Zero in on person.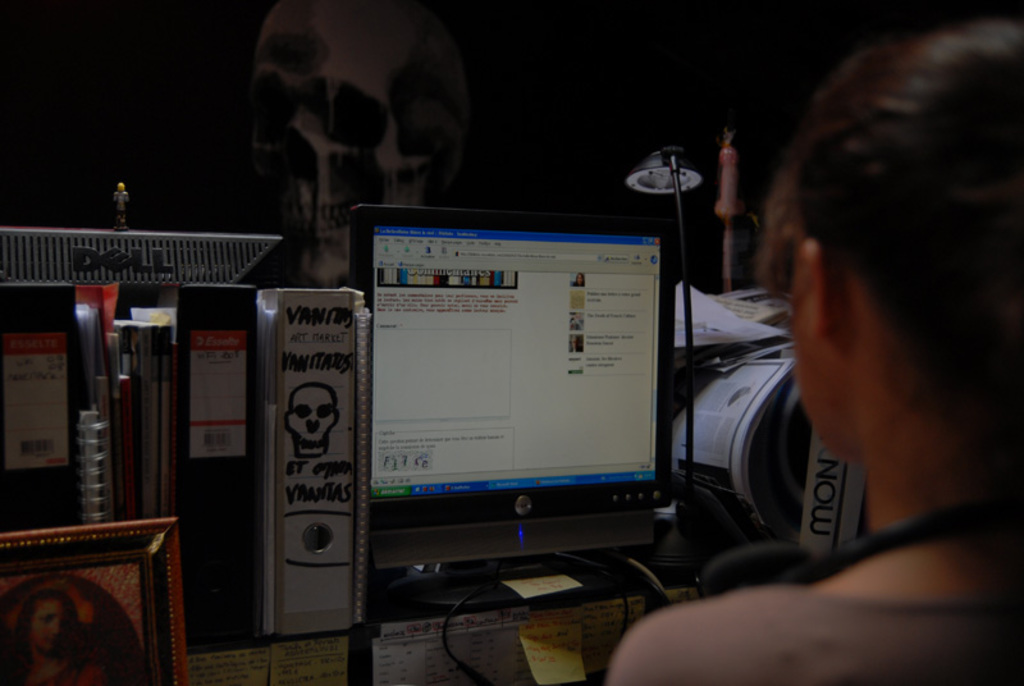
Zeroed in: [x1=6, y1=590, x2=119, y2=685].
